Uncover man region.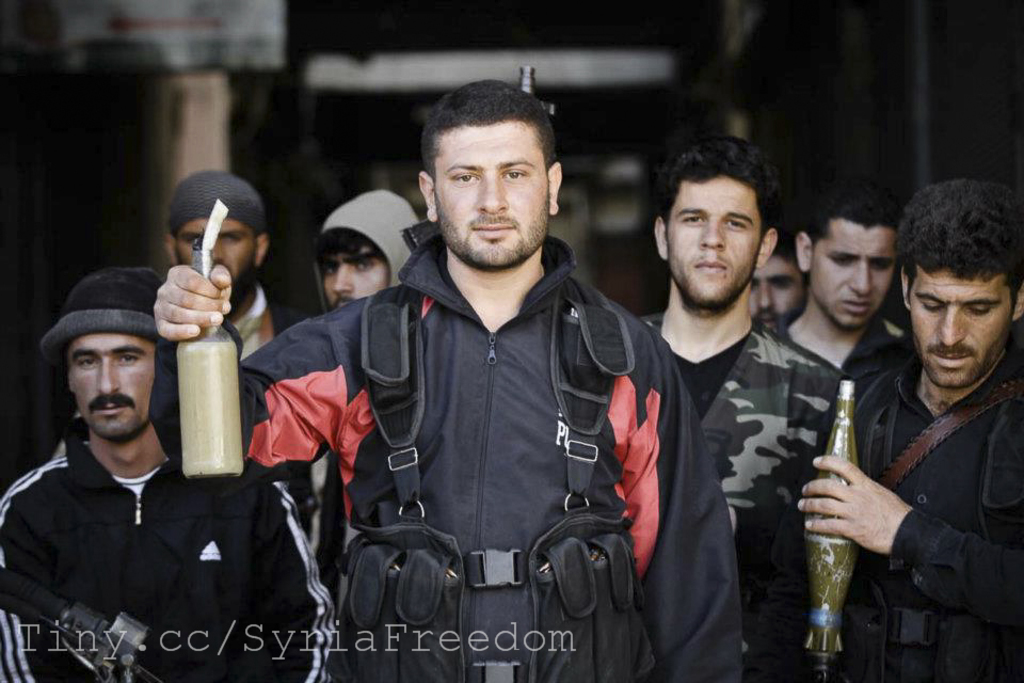
Uncovered: (x1=154, y1=172, x2=330, y2=566).
